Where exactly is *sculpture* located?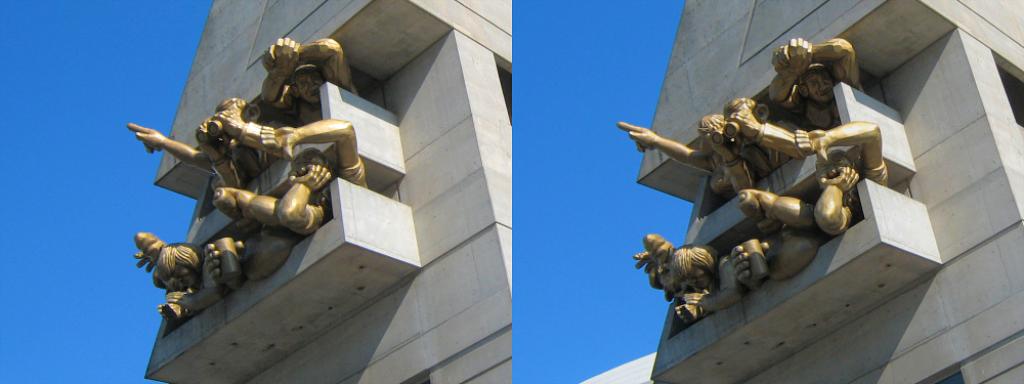
Its bounding box is 612 36 895 325.
